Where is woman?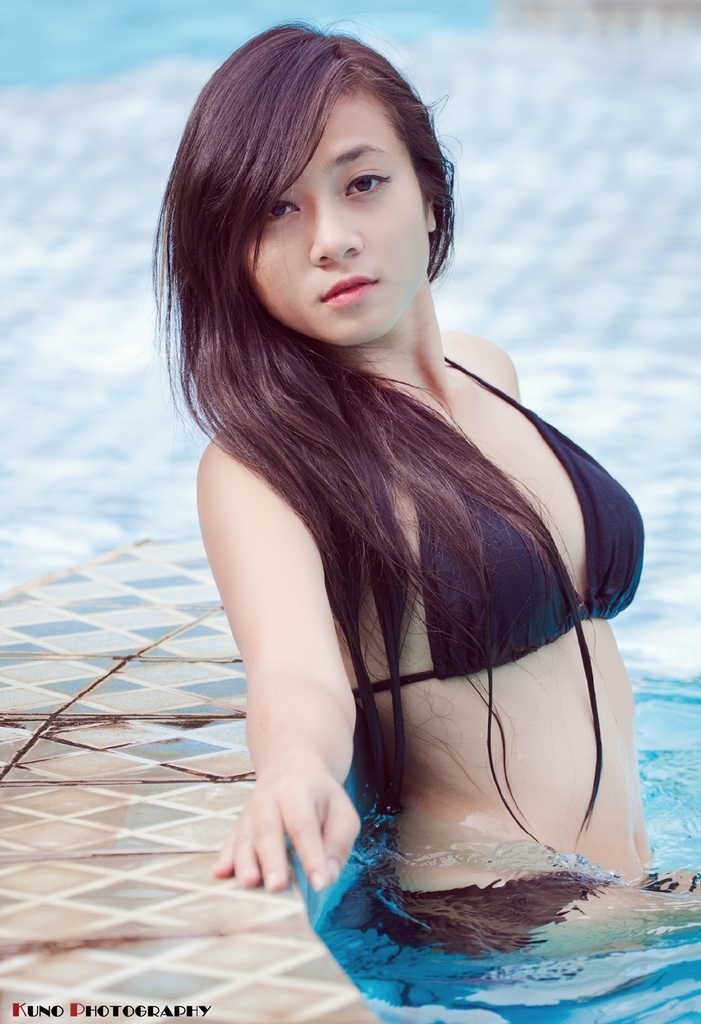
rect(125, 39, 666, 999).
